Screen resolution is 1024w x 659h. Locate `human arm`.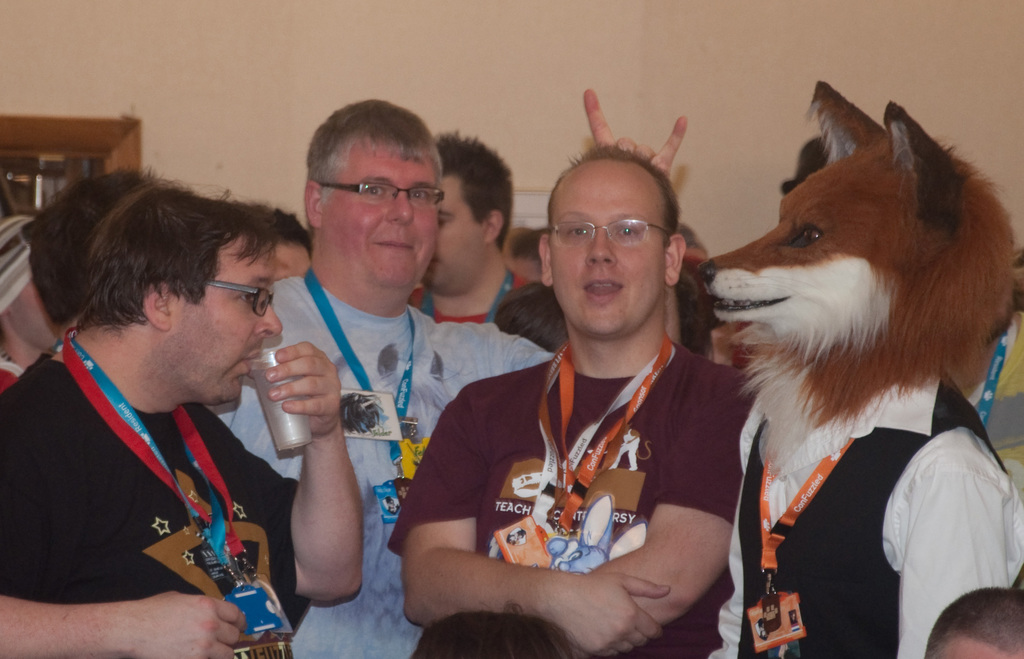
<bbox>241, 337, 362, 601</bbox>.
